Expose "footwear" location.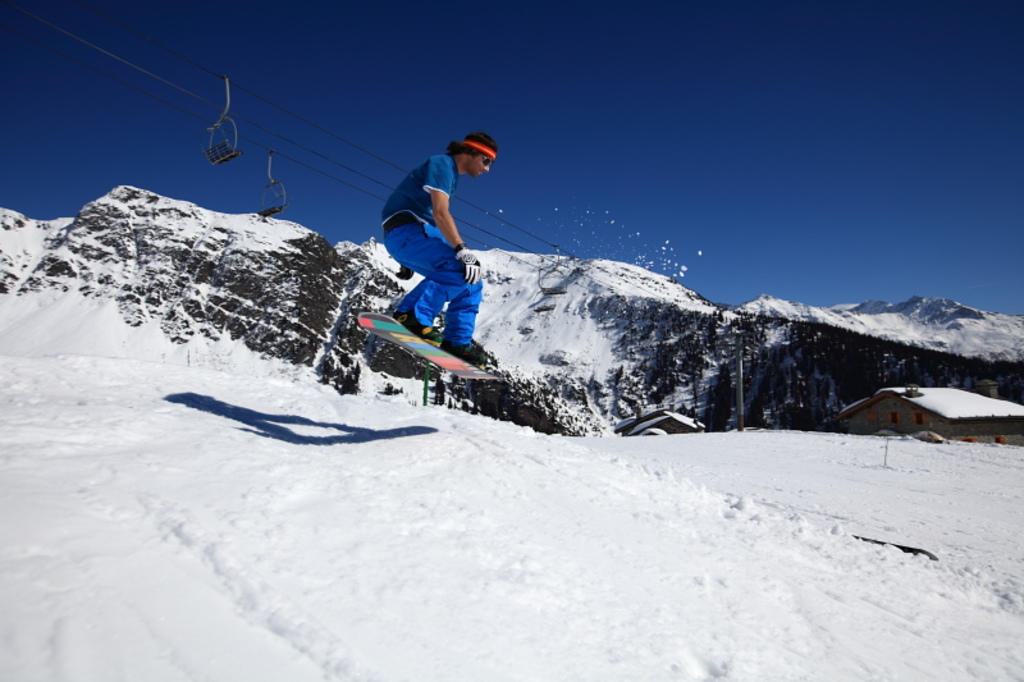
Exposed at left=389, top=307, right=447, bottom=345.
